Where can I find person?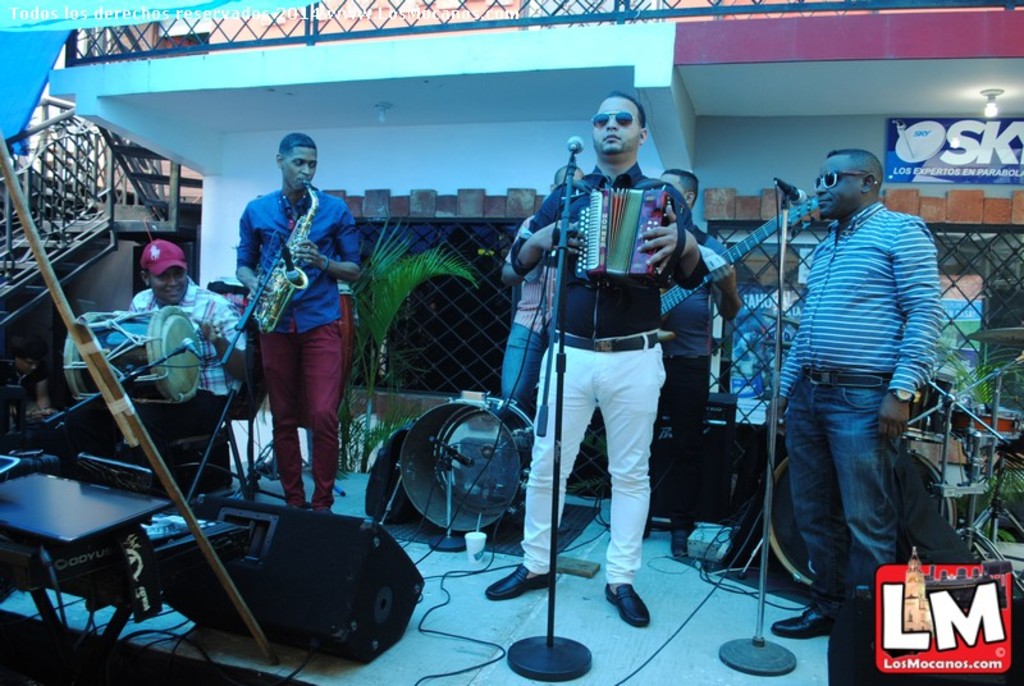
You can find it at [486,92,707,630].
